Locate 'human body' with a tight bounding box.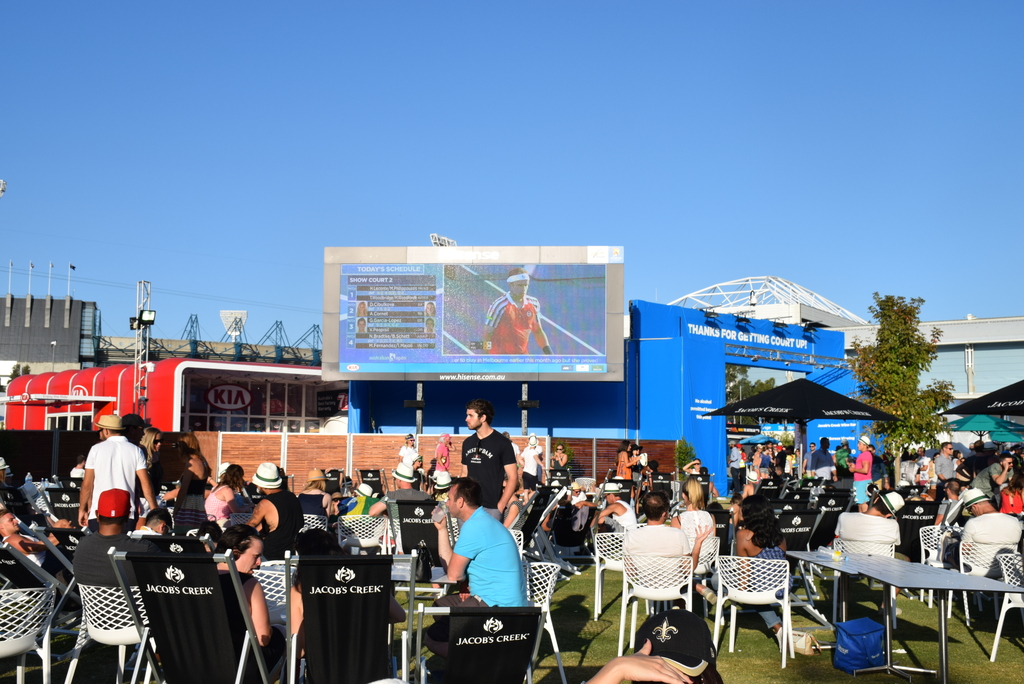
left=168, top=454, right=211, bottom=529.
